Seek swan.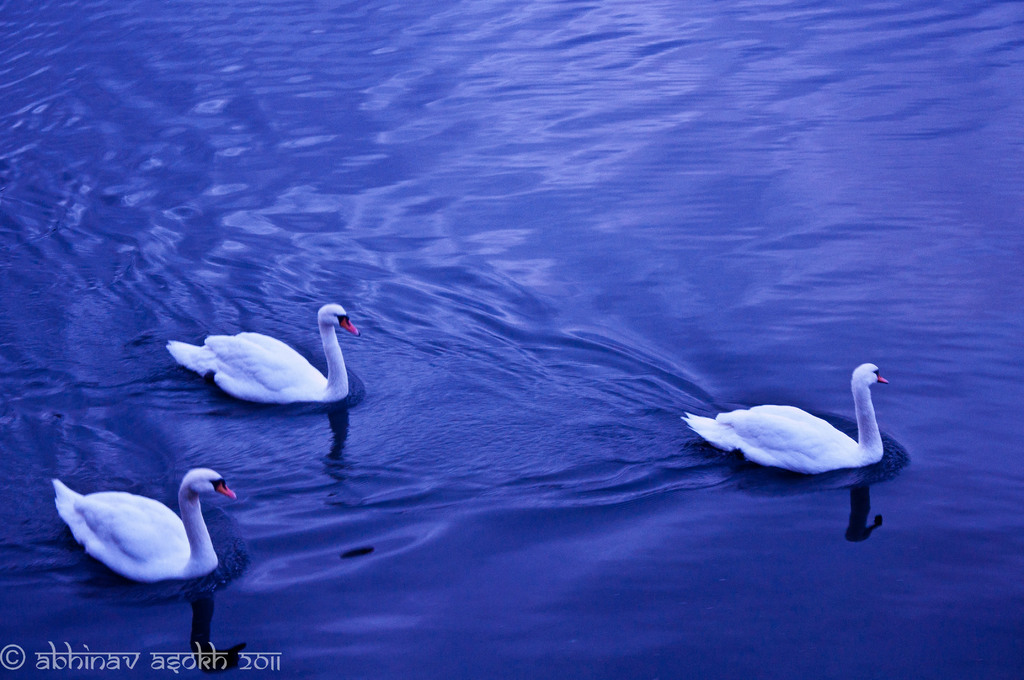
[x1=680, y1=363, x2=891, y2=474].
